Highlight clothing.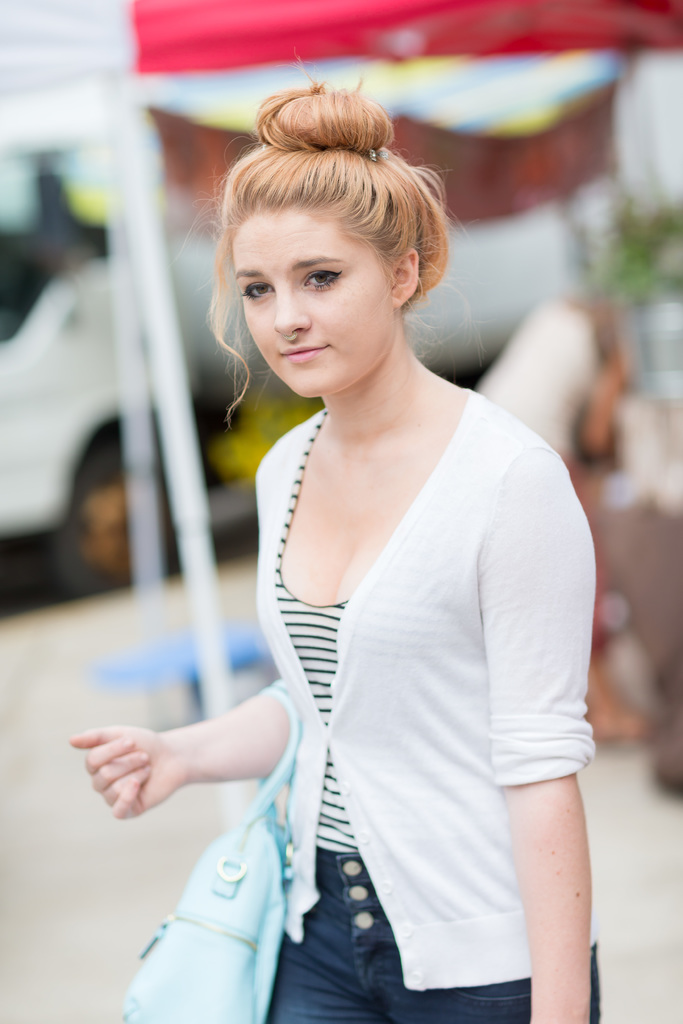
Highlighted region: 251,375,569,1011.
